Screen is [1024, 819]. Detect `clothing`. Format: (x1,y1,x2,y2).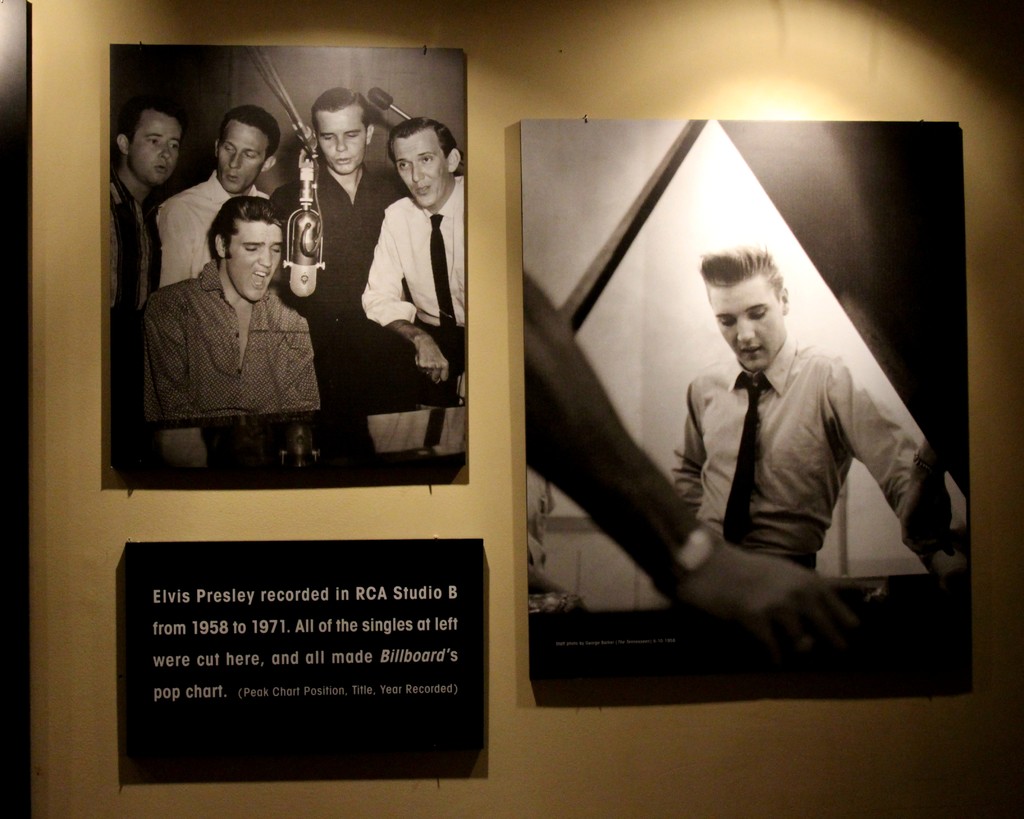
(317,173,467,485).
